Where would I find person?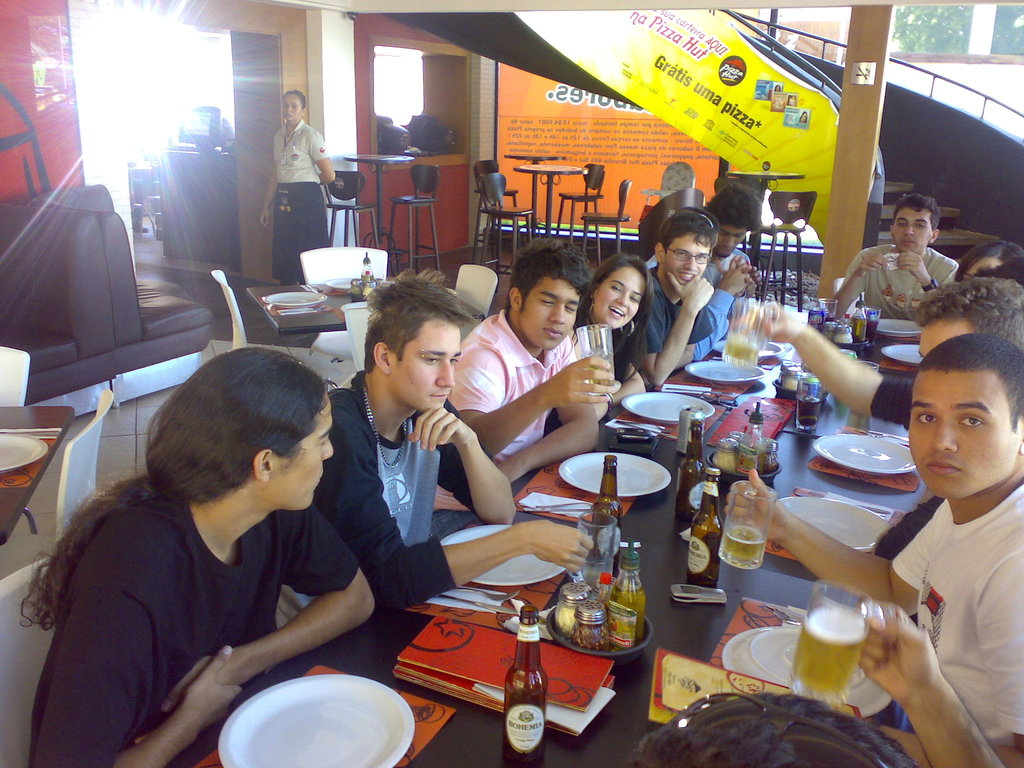
At BBox(701, 182, 759, 298).
